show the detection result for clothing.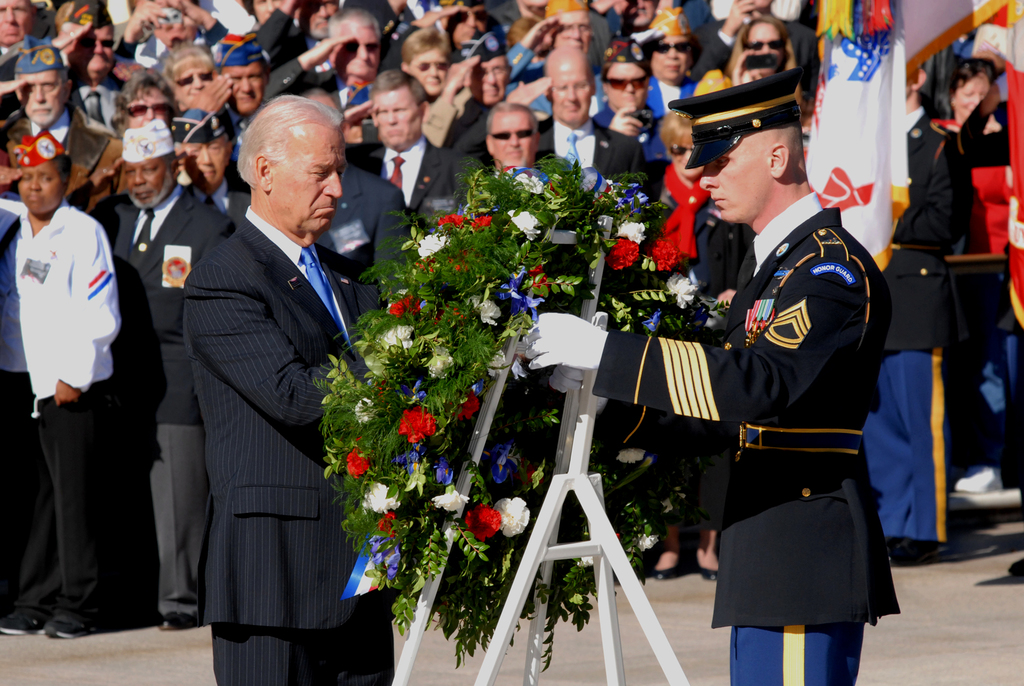
[left=695, top=182, right=909, bottom=648].
